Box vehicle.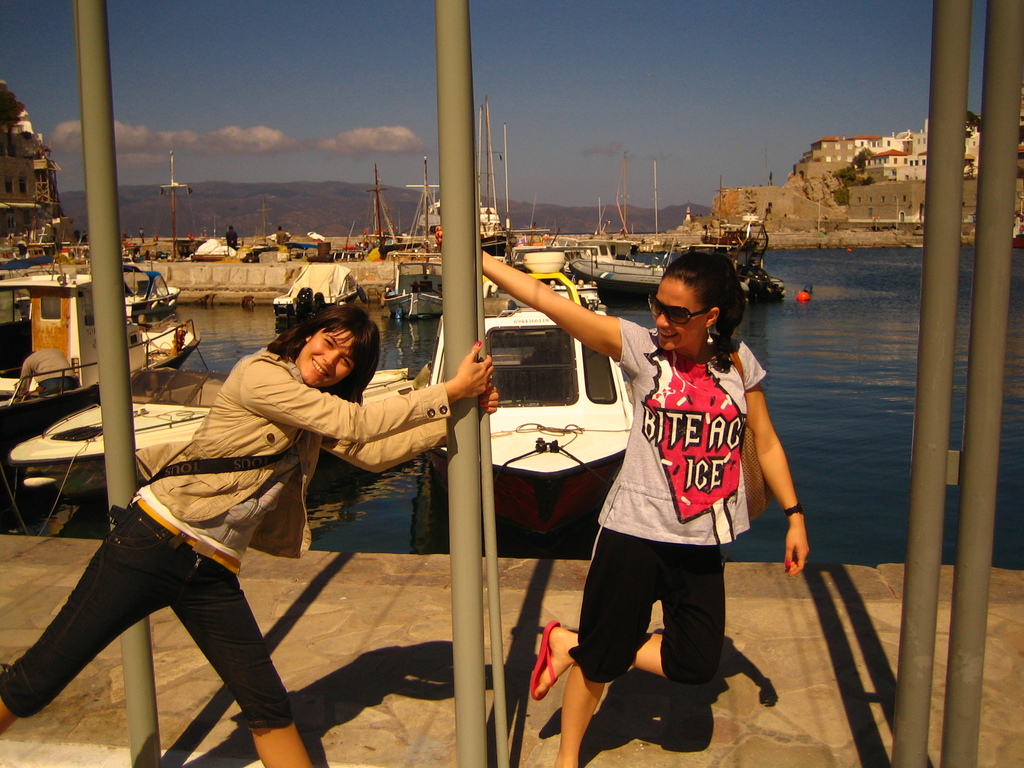
x1=270, y1=260, x2=367, y2=323.
